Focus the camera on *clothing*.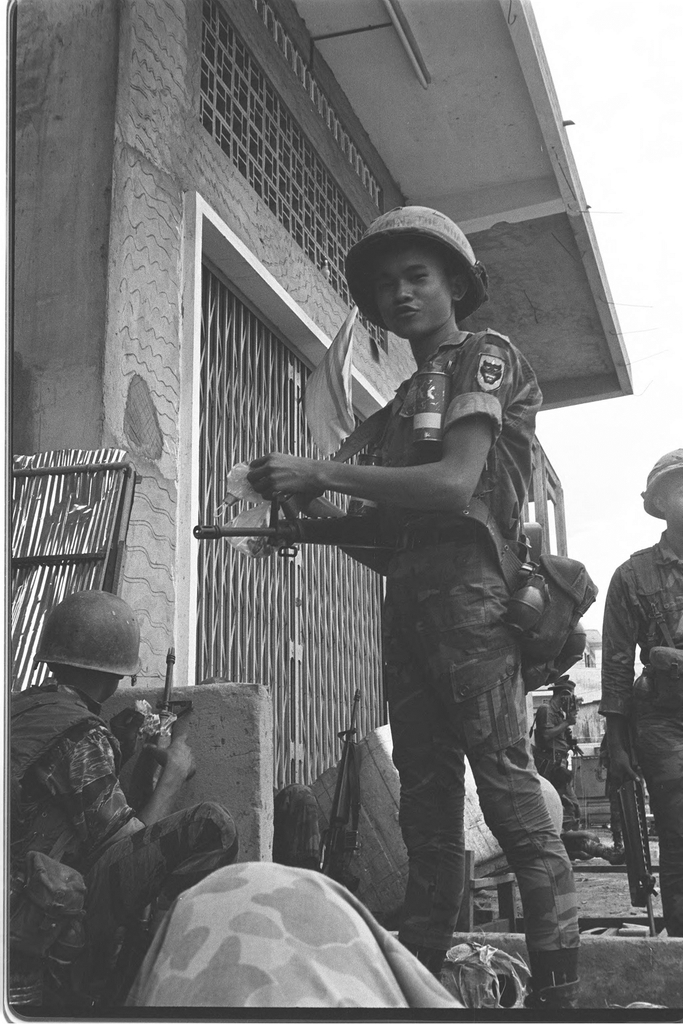
Focus region: region(277, 235, 546, 889).
